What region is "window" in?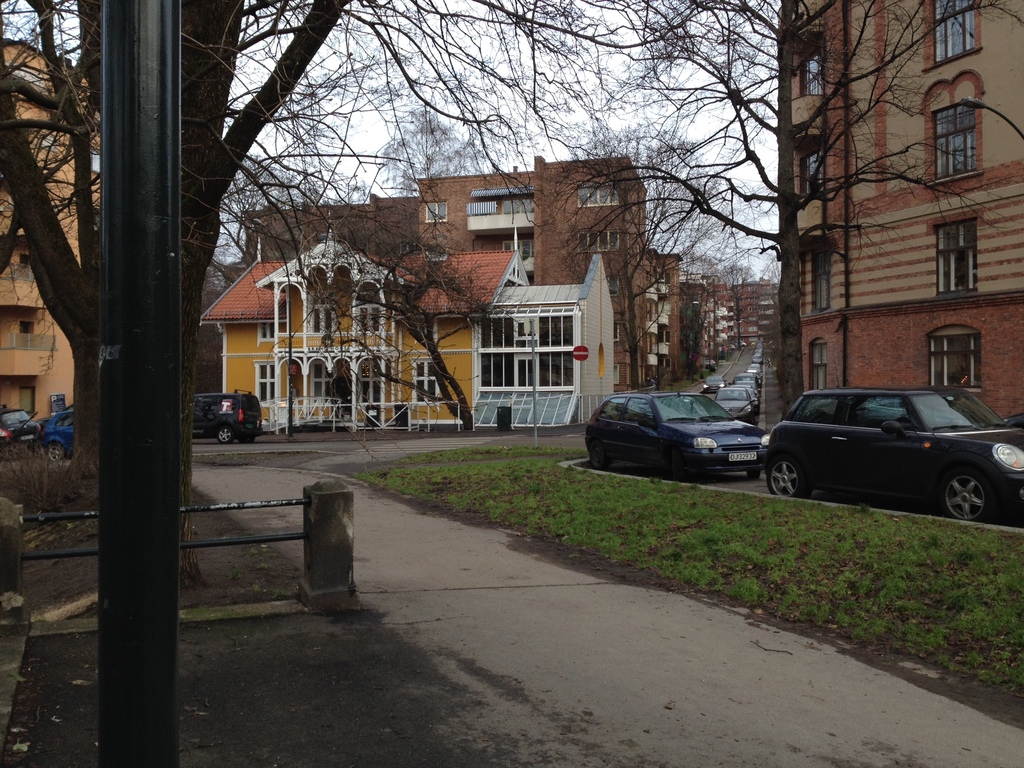
pyautogui.locateOnScreen(260, 365, 278, 405).
